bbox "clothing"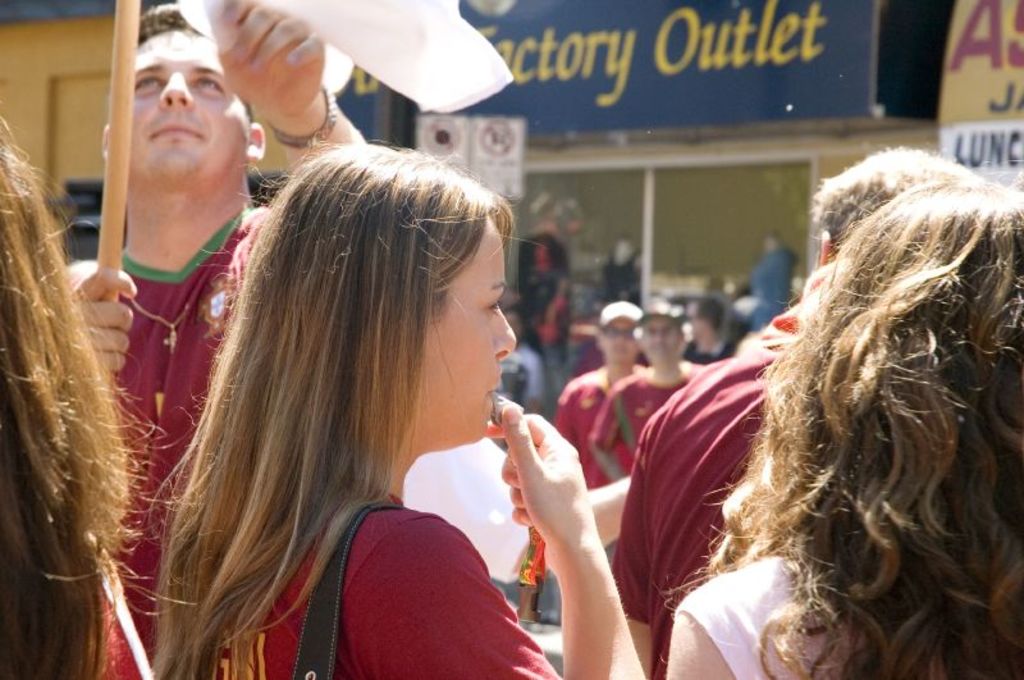
[left=571, top=379, right=705, bottom=507]
